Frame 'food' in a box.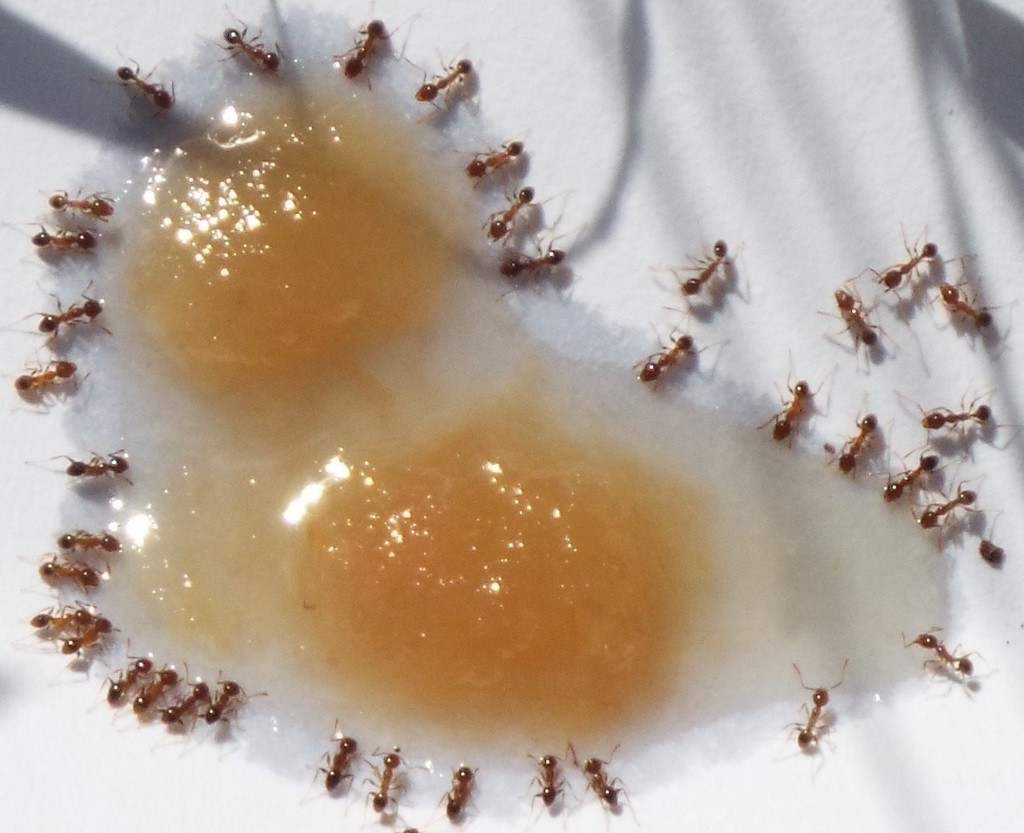
0:44:1023:763.
